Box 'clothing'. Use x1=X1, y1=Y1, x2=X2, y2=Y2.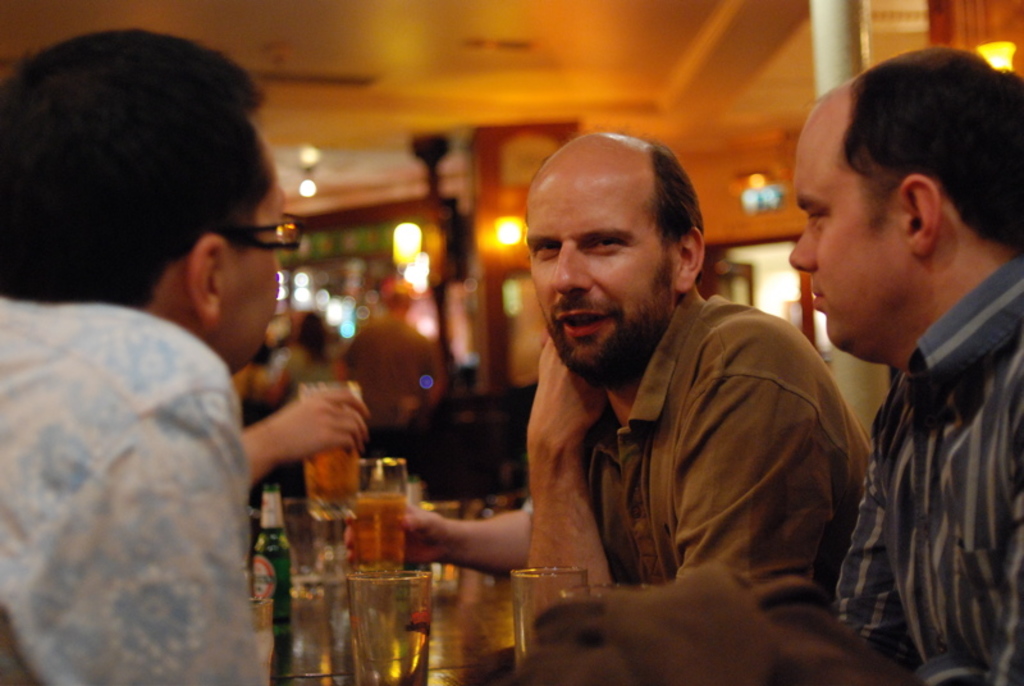
x1=0, y1=303, x2=266, y2=685.
